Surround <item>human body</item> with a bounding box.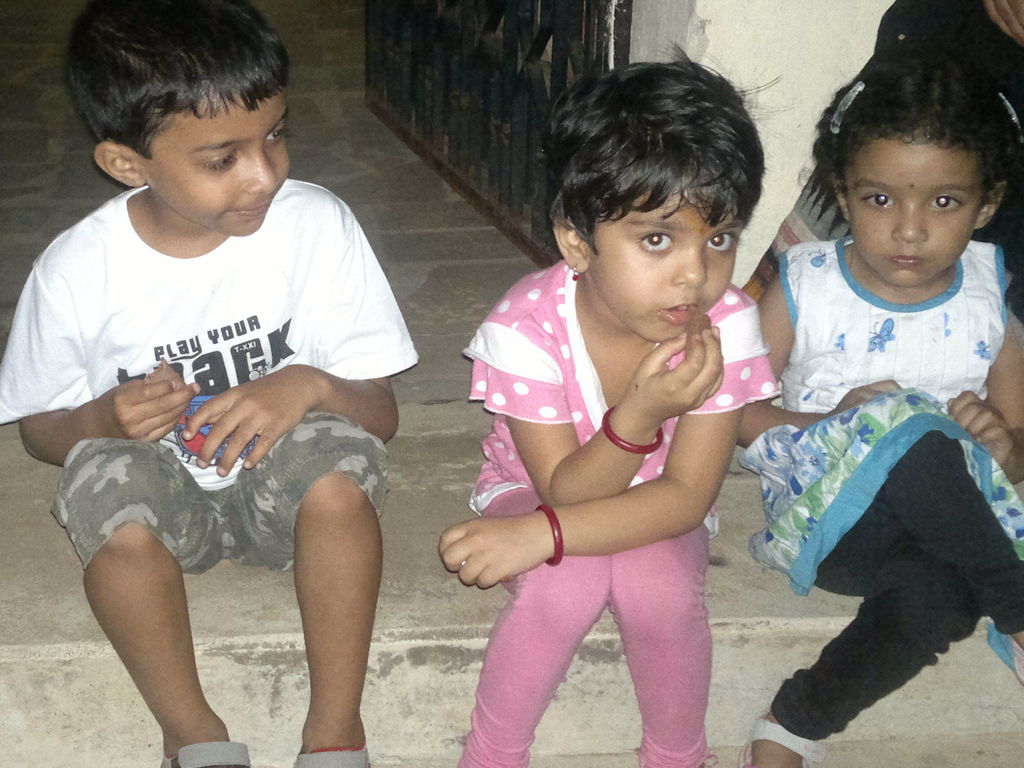
<region>3, 205, 426, 767</region>.
